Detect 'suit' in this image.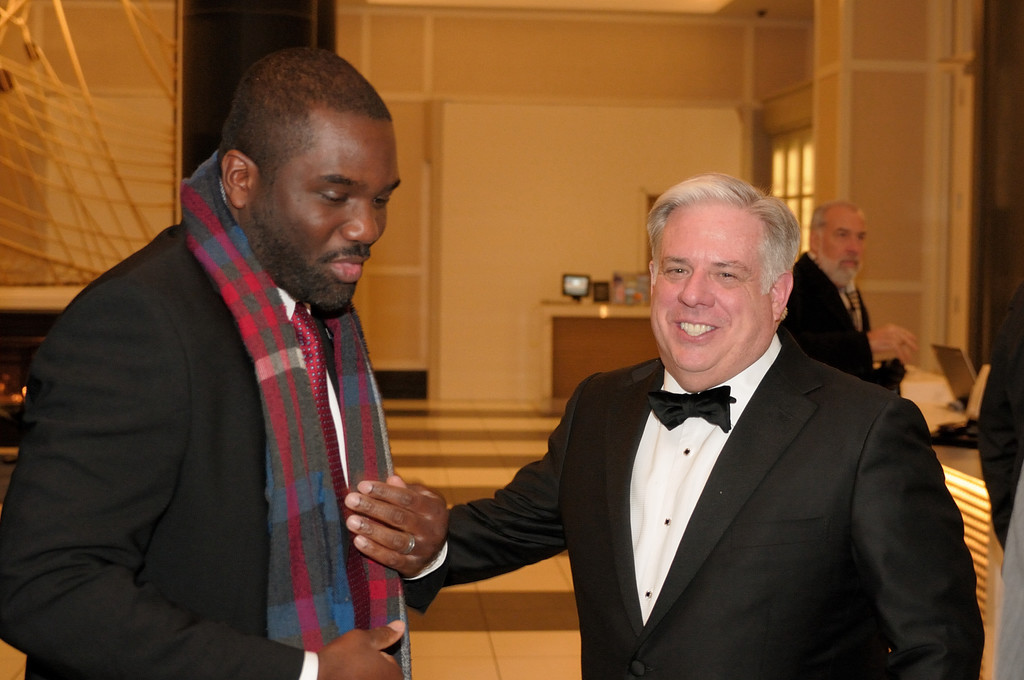
Detection: 516,263,977,664.
